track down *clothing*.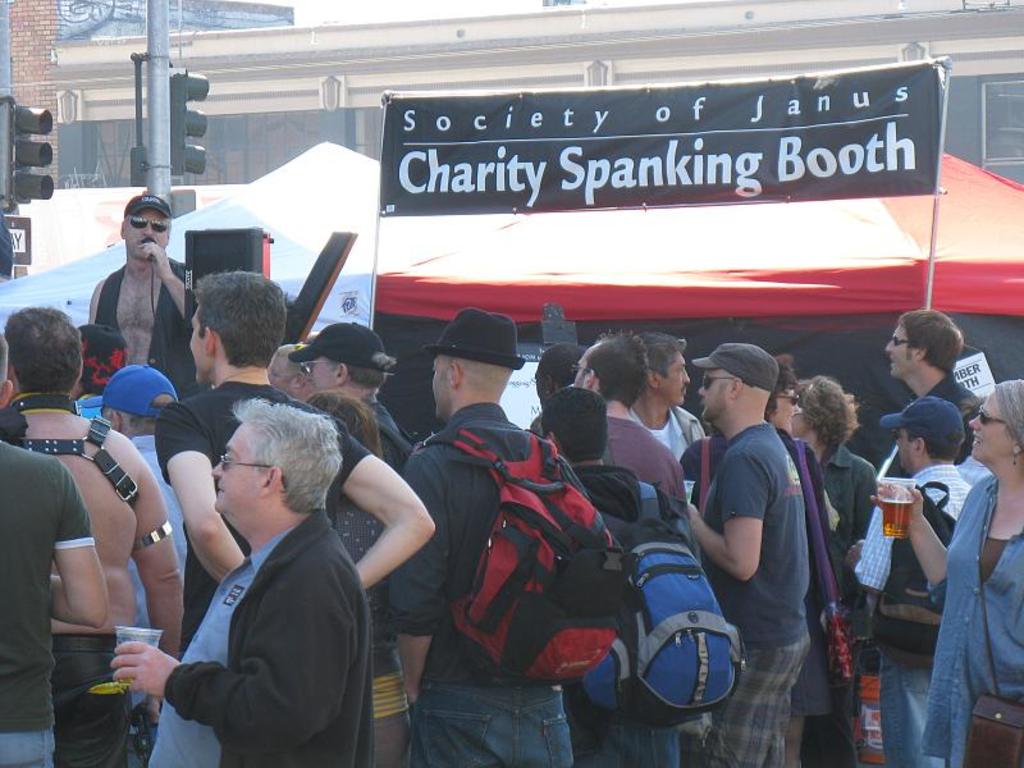
Tracked to BBox(799, 438, 882, 561).
